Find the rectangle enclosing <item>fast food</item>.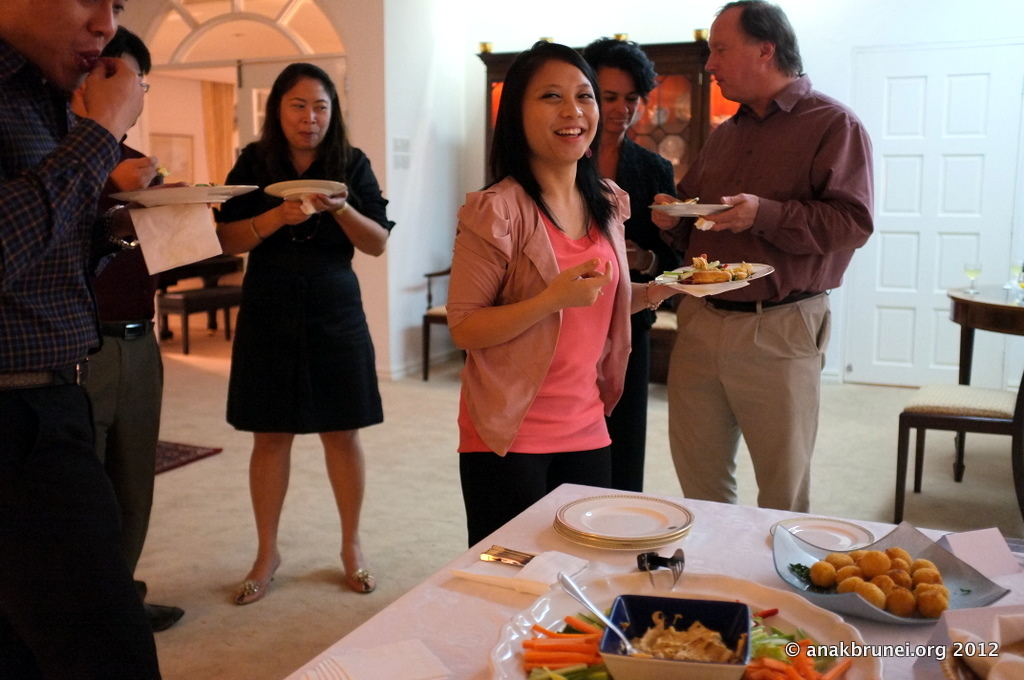
x1=684, y1=250, x2=758, y2=281.
